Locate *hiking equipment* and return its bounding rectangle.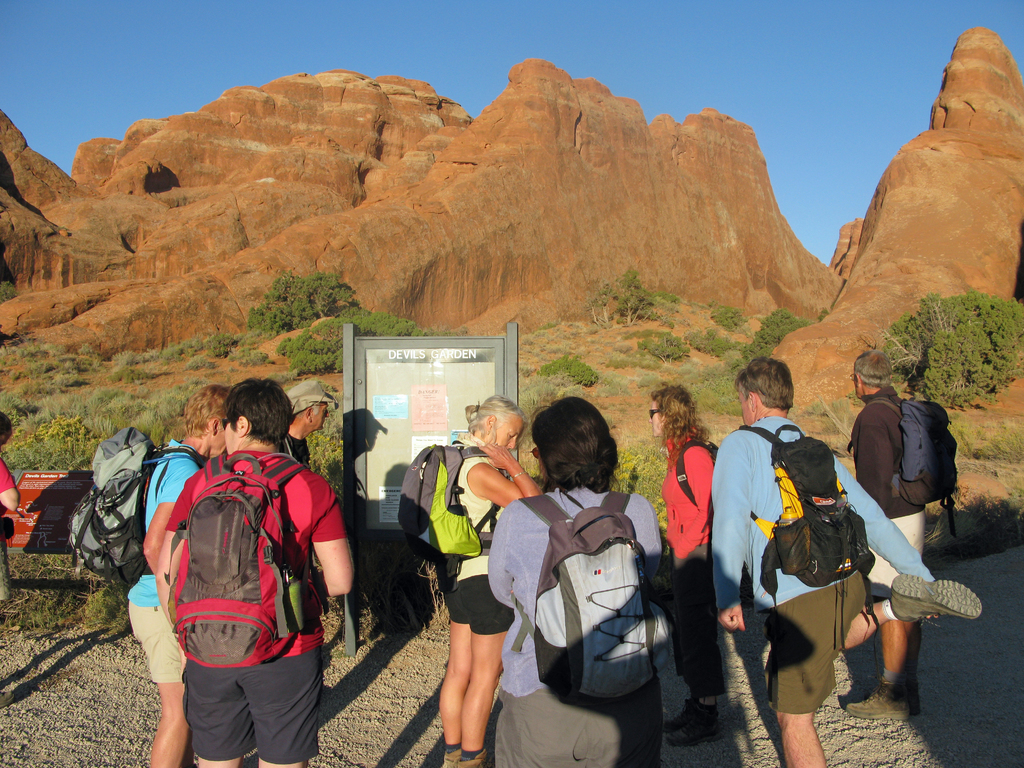
[400, 439, 506, 586].
